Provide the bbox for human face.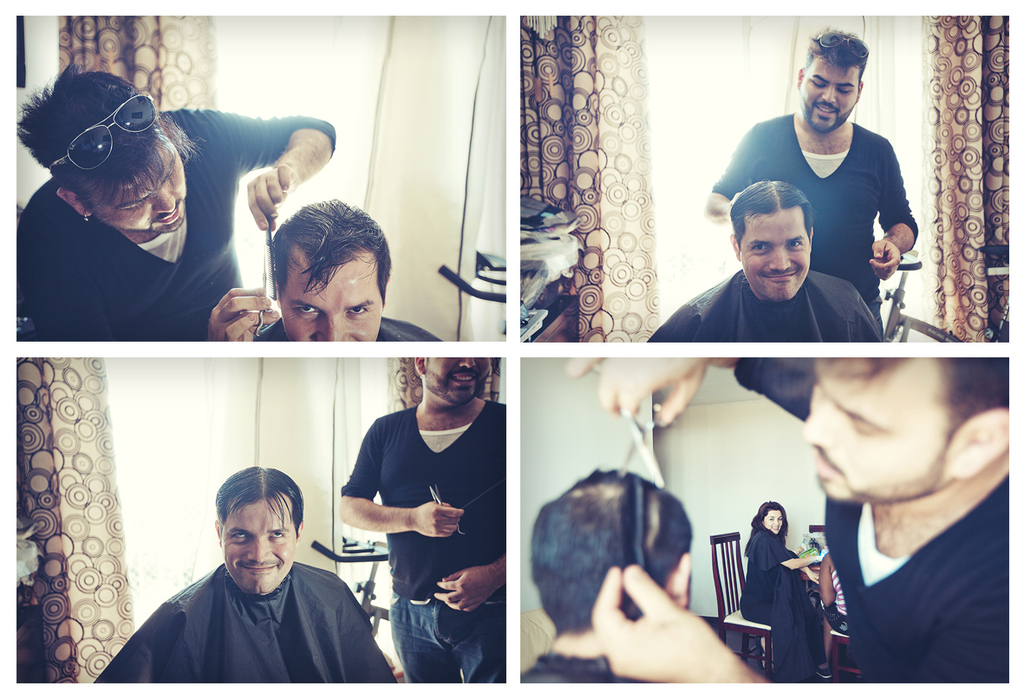
region(760, 508, 782, 535).
